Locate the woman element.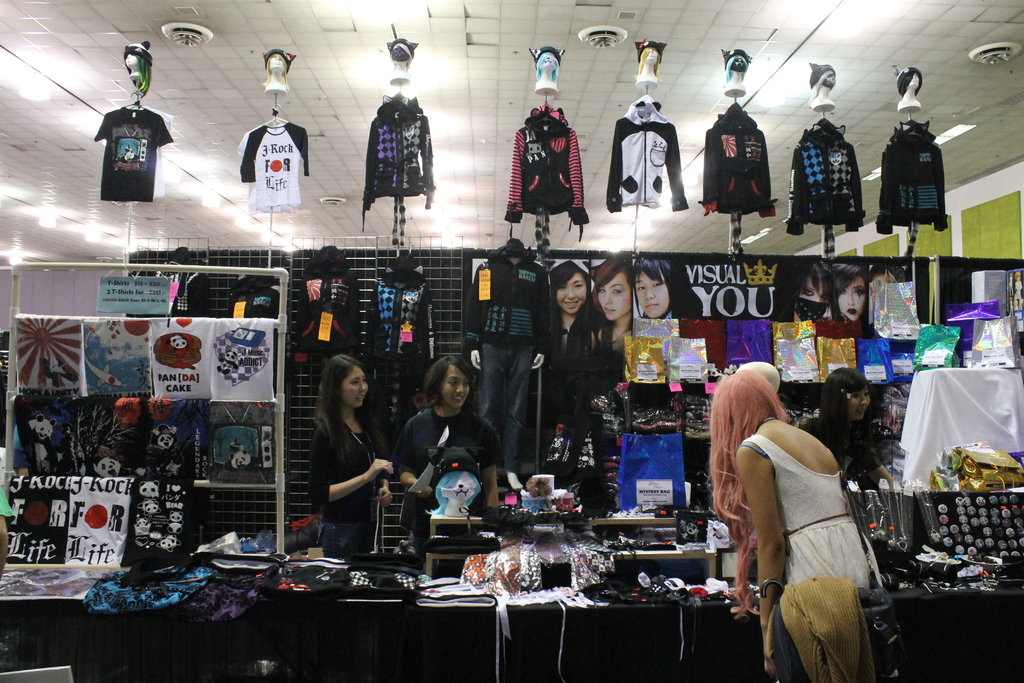
Element bbox: (left=825, top=256, right=871, bottom=328).
